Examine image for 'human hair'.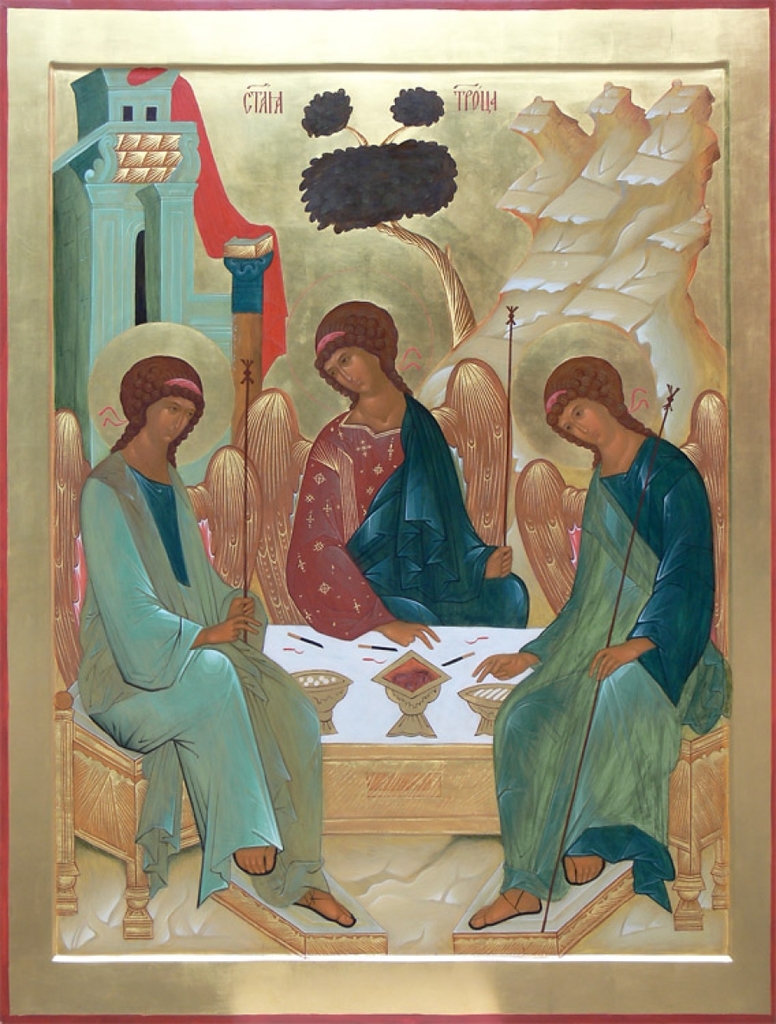
Examination result: bbox=[314, 297, 420, 403].
